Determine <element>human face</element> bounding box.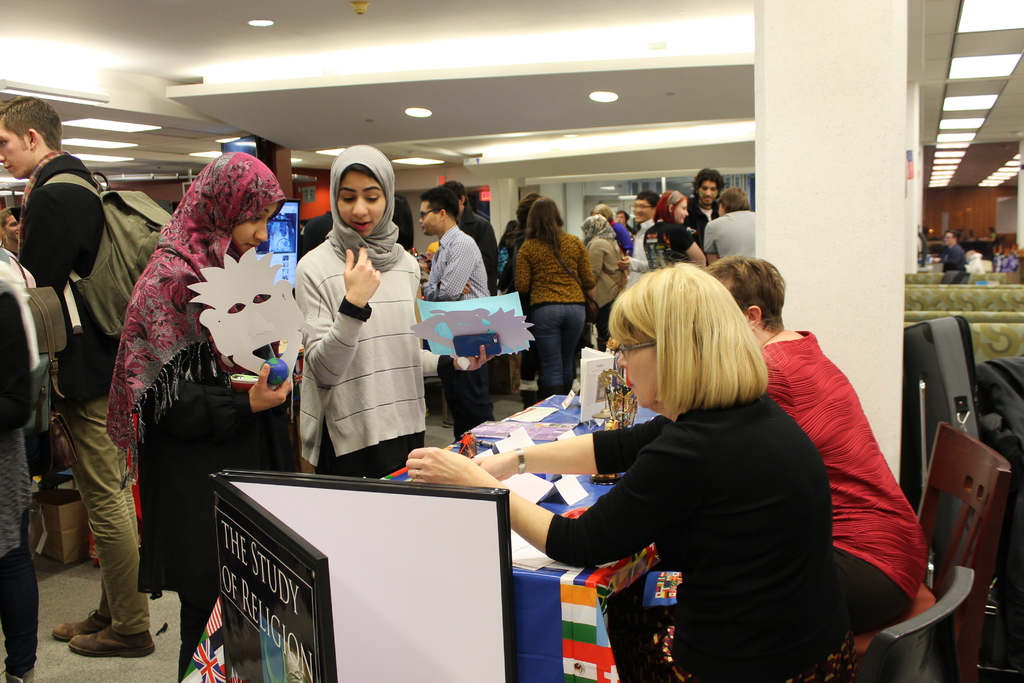
Determined: (228, 199, 279, 252).
